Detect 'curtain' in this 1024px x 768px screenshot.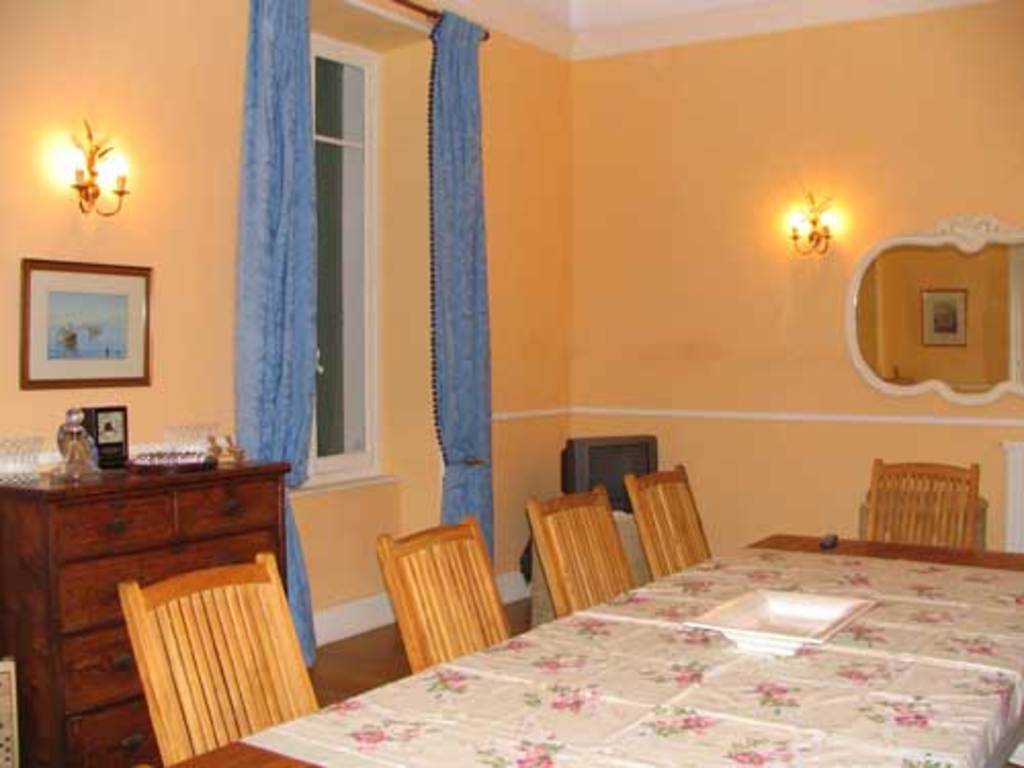
Detection: x1=238, y1=0, x2=311, y2=672.
